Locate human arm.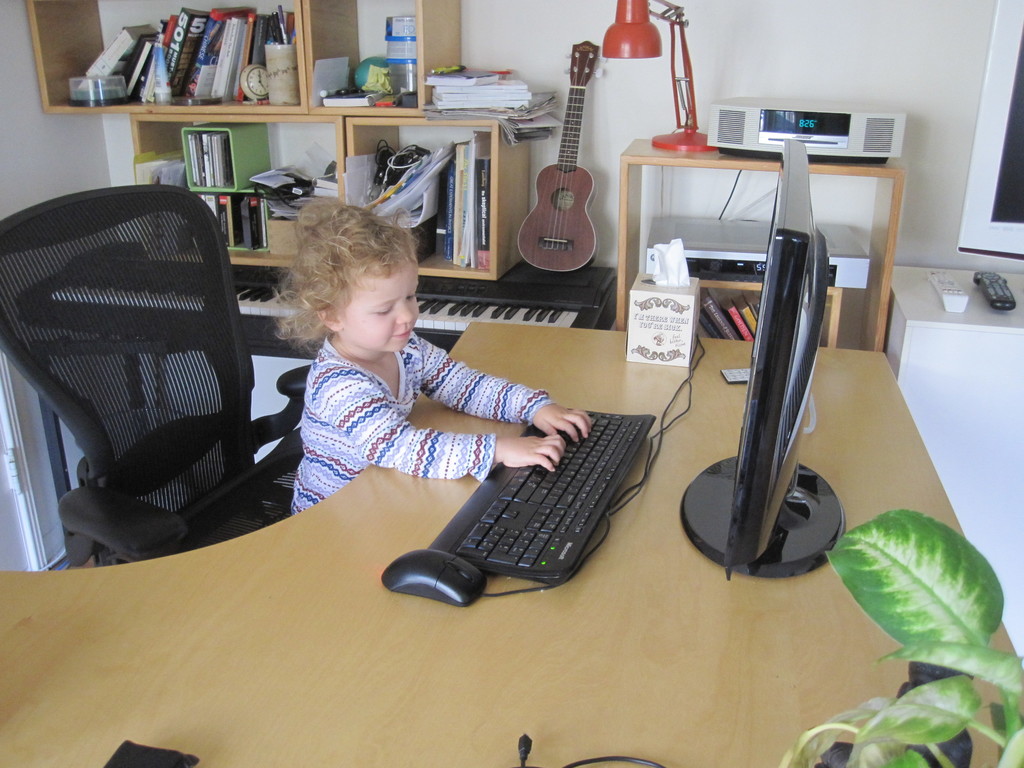
Bounding box: 409/337/591/441.
